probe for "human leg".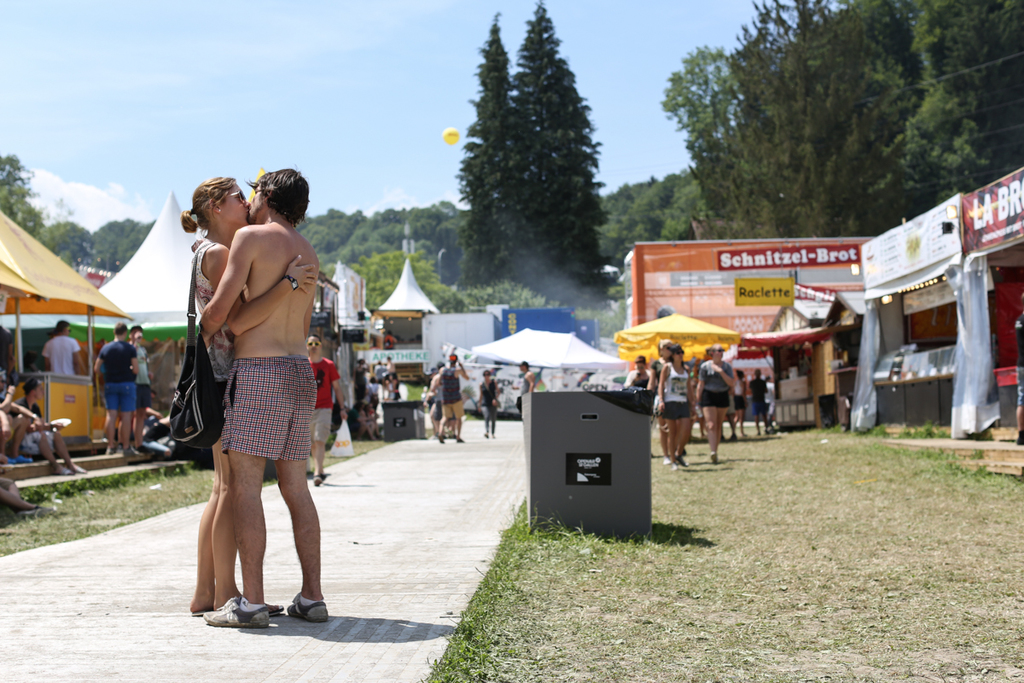
Probe result: BBox(208, 377, 294, 627).
